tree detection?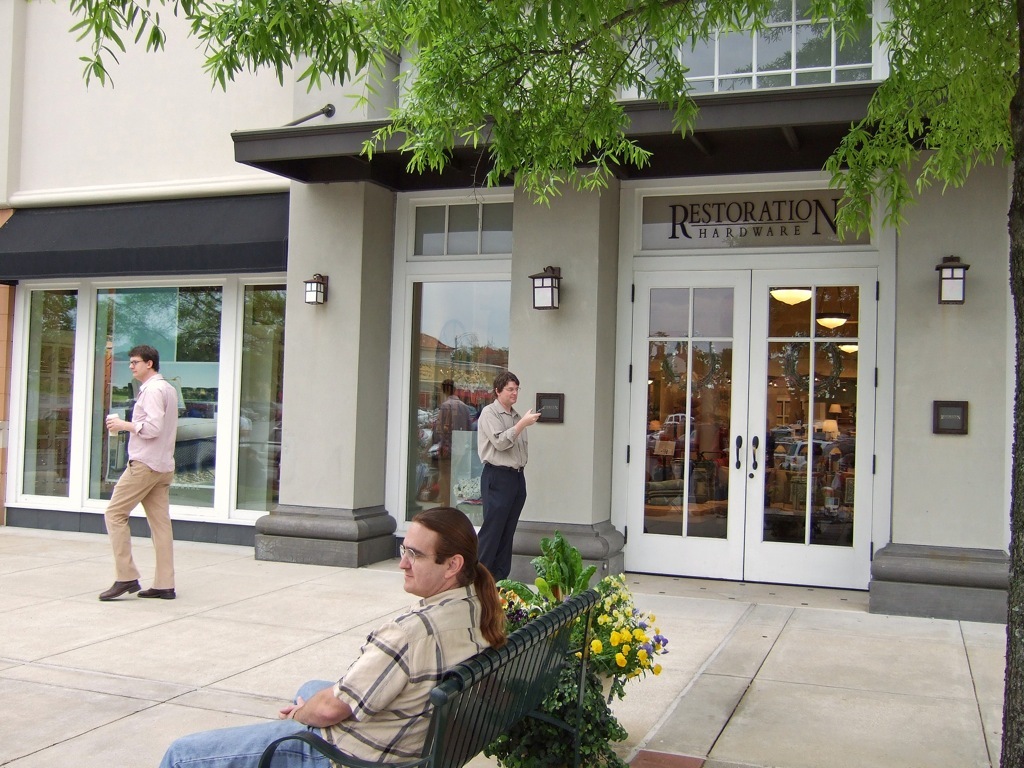
box(834, 18, 1008, 257)
